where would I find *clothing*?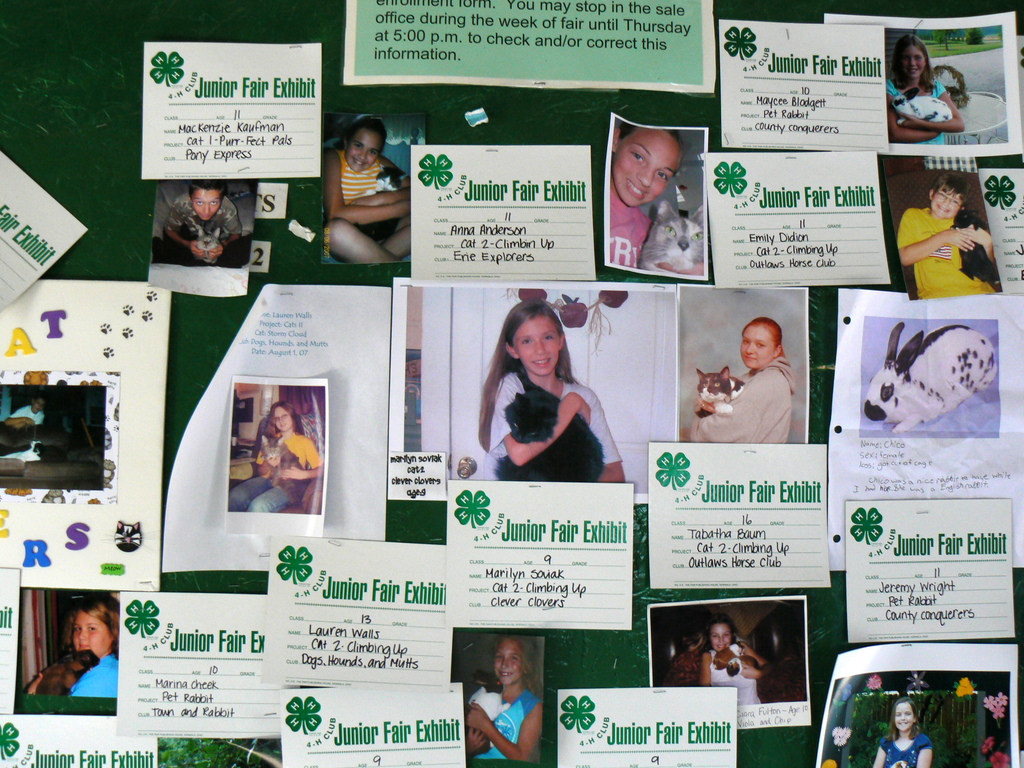
At [x1=891, y1=208, x2=995, y2=298].
